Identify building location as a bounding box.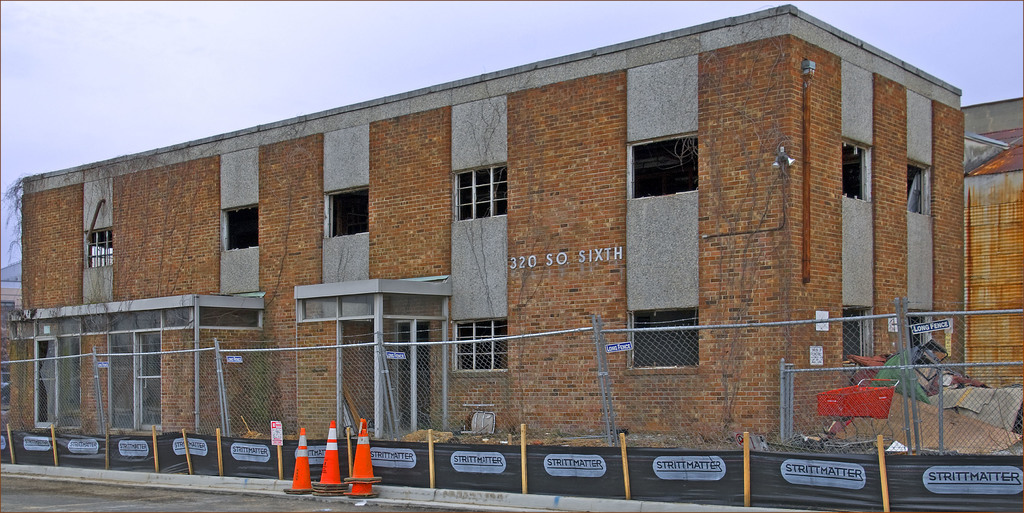
(0, 2, 1023, 447).
